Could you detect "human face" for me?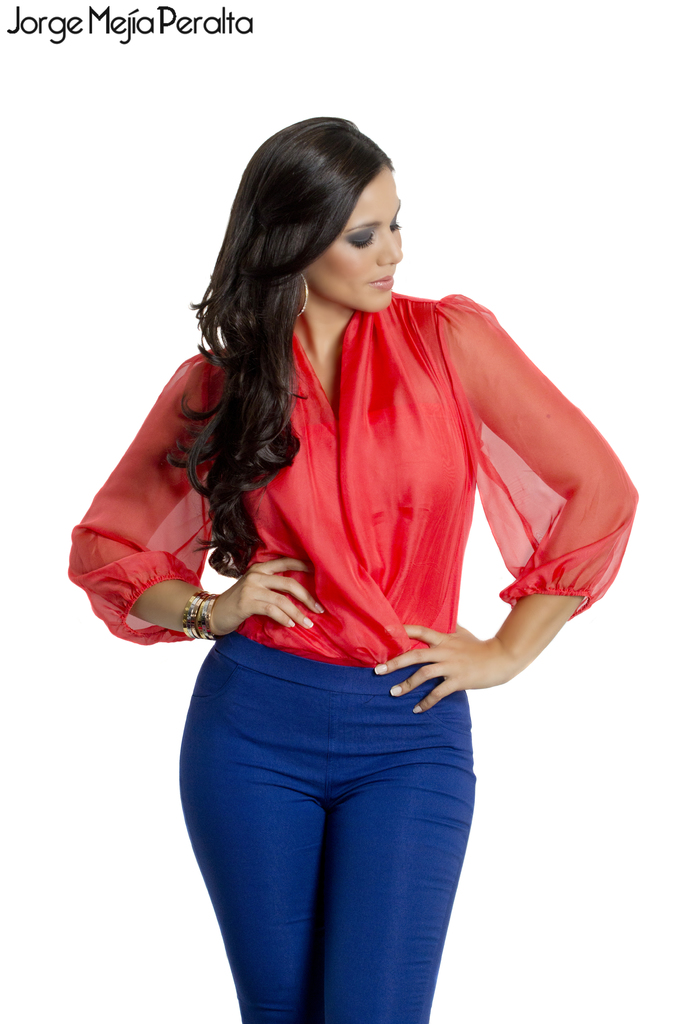
Detection result: select_region(301, 167, 402, 304).
